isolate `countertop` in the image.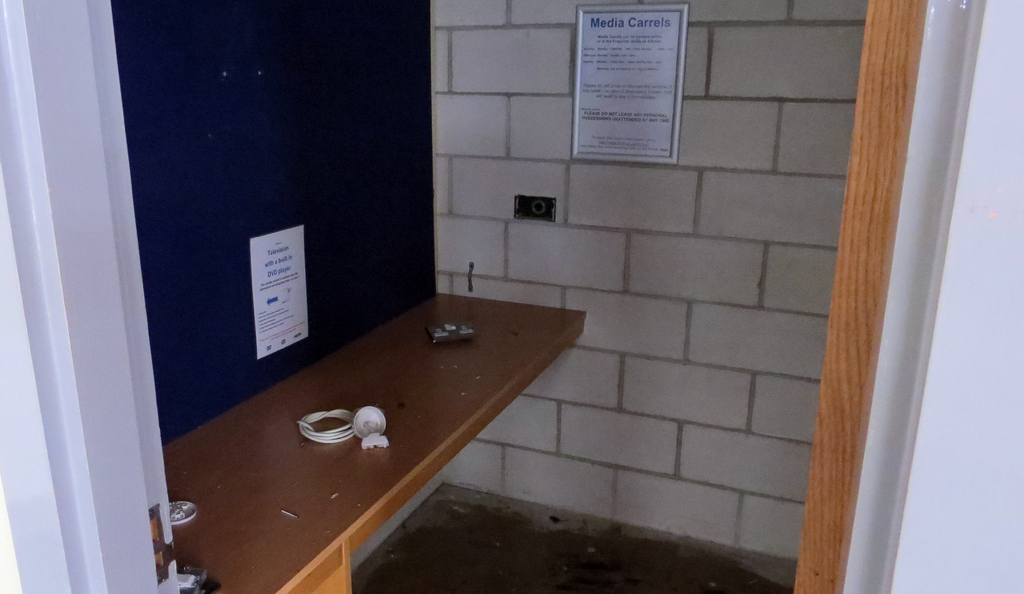
Isolated region: Rect(153, 292, 581, 593).
